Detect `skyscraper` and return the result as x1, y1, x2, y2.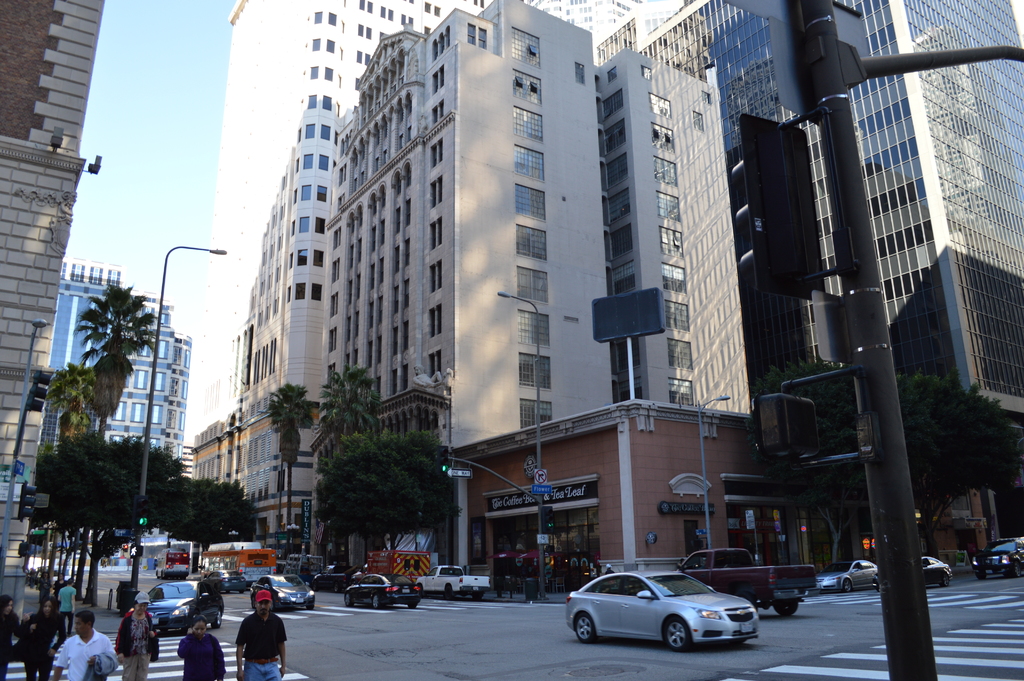
61, 252, 191, 582.
